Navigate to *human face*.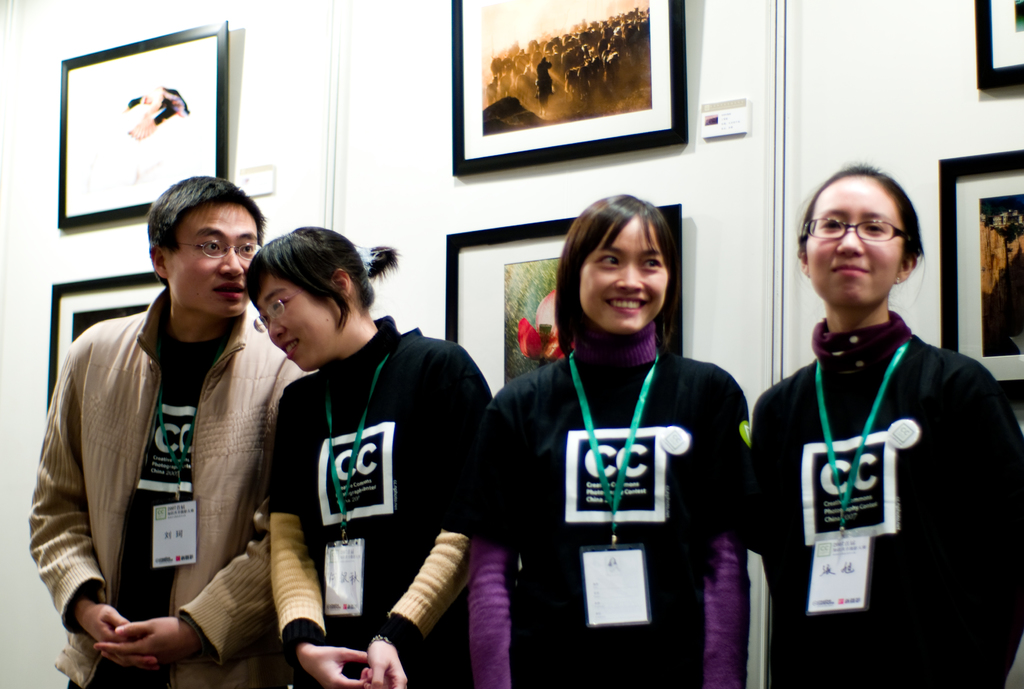
Navigation target: 575/213/672/336.
